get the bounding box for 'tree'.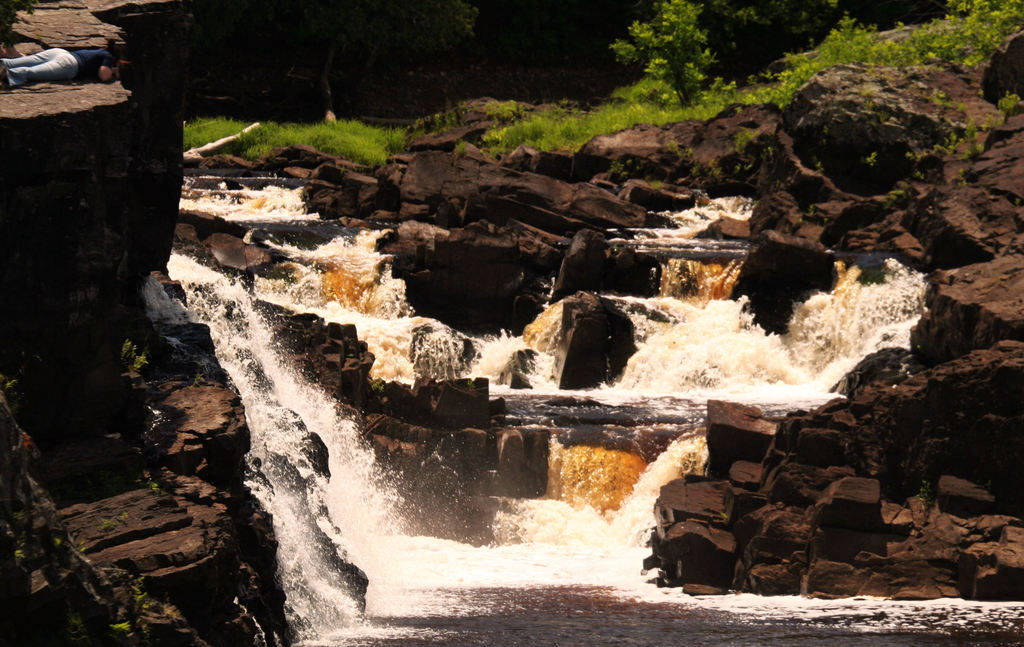
pyautogui.locateOnScreen(605, 0, 718, 113).
